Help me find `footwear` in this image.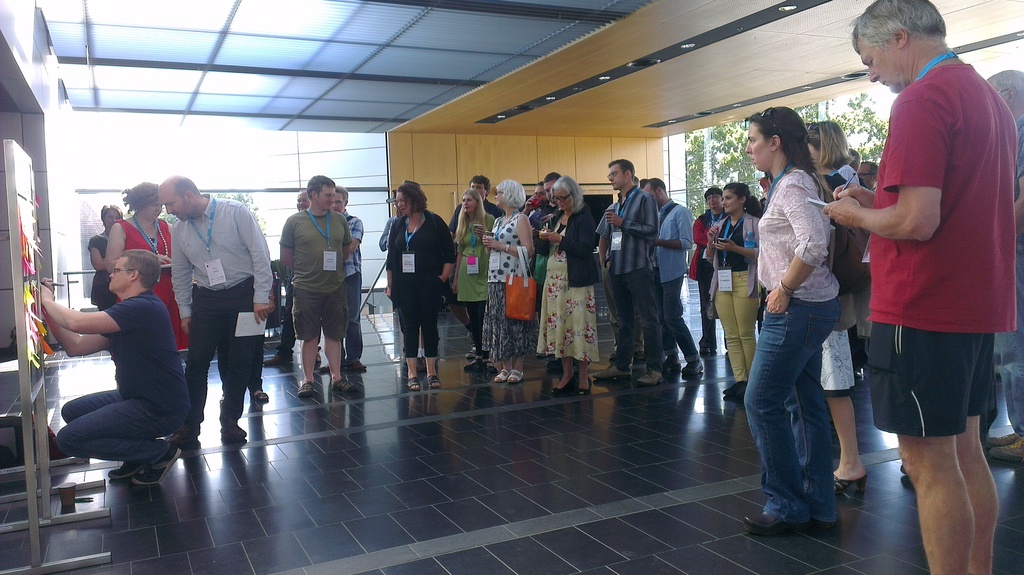
Found it: {"x1": 109, "y1": 457, "x2": 141, "y2": 478}.
